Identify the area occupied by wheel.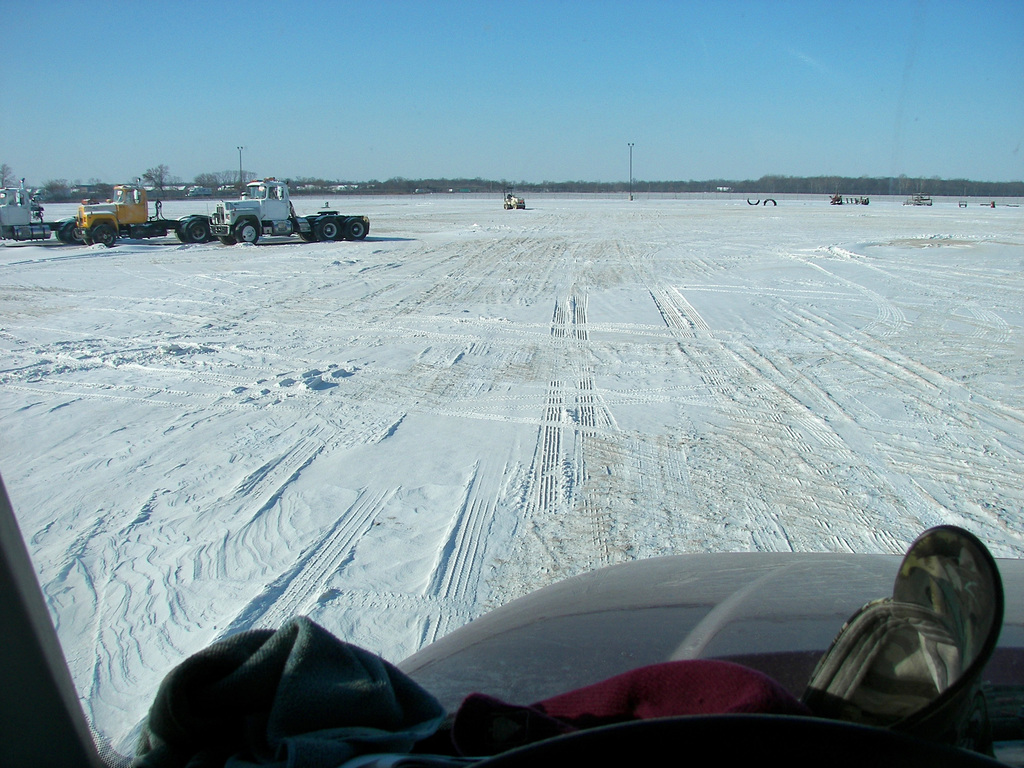
Area: l=55, t=230, r=60, b=242.
